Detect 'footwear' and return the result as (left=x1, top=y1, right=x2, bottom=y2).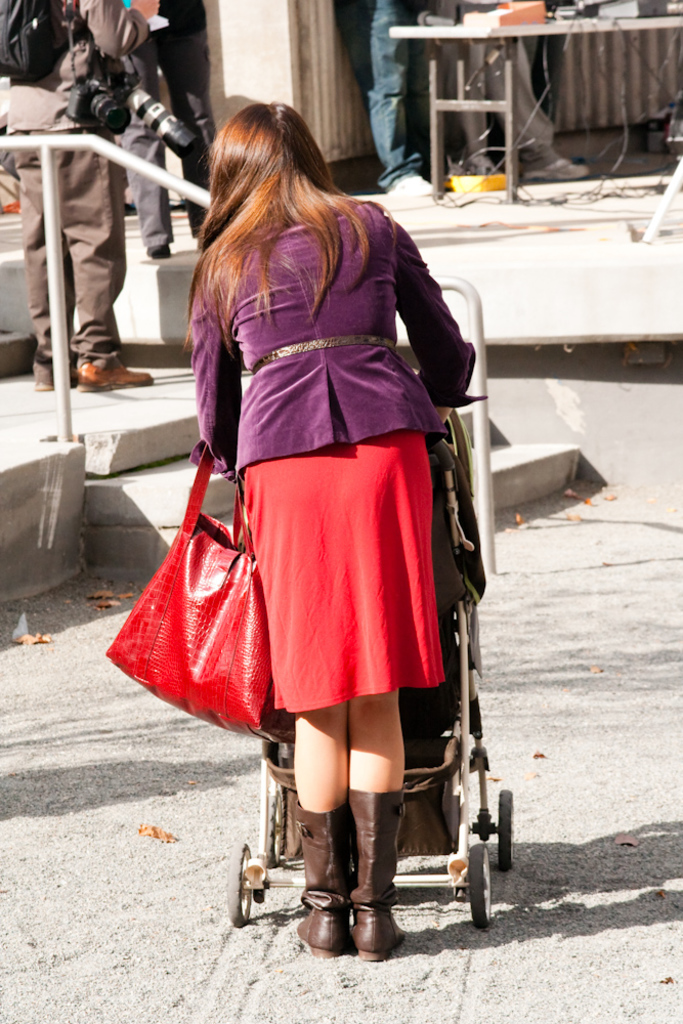
(left=345, top=785, right=409, bottom=957).
